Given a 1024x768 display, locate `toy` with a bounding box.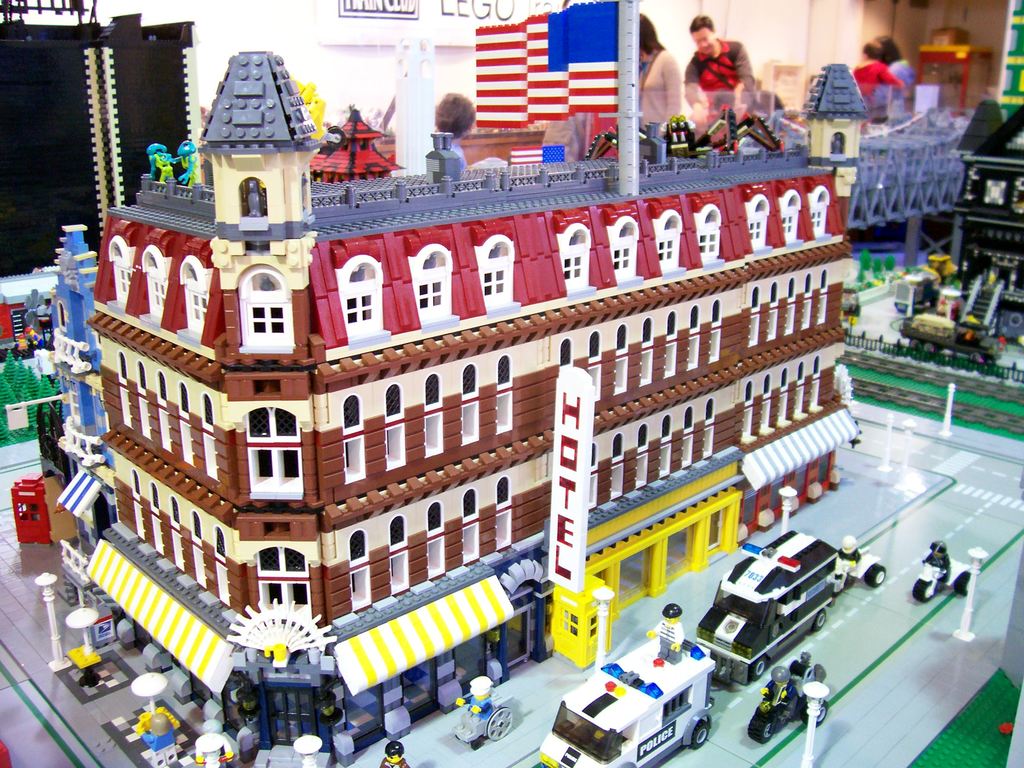
Located: locate(193, 736, 236, 767).
